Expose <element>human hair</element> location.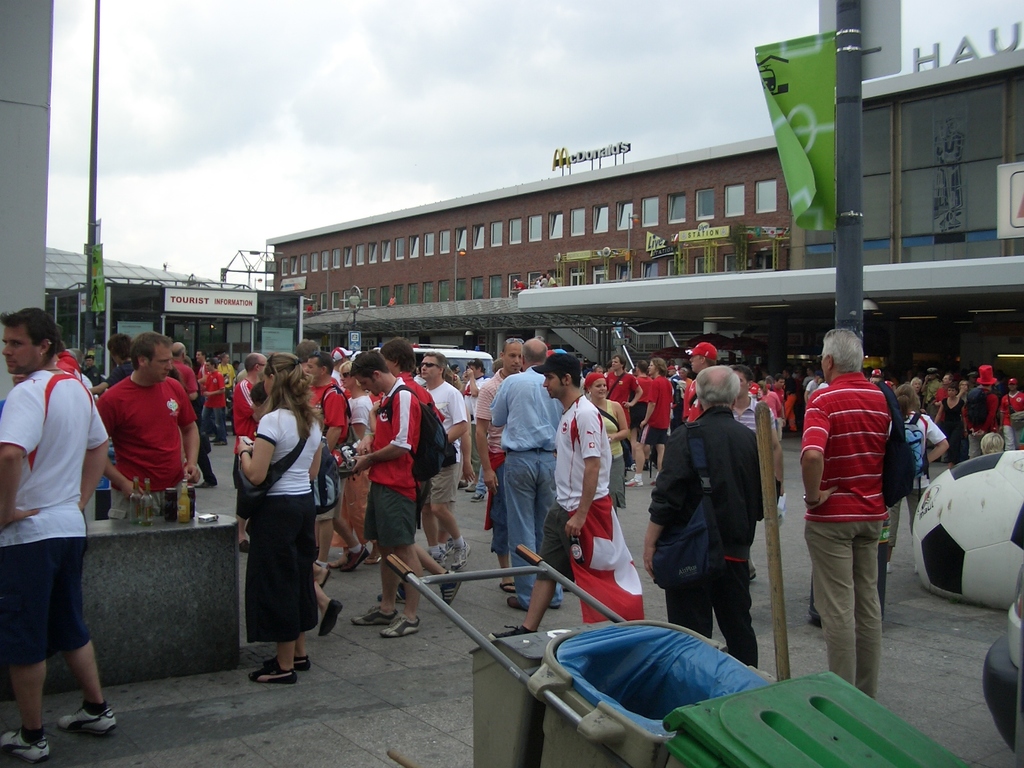
Exposed at BBox(554, 372, 580, 389).
